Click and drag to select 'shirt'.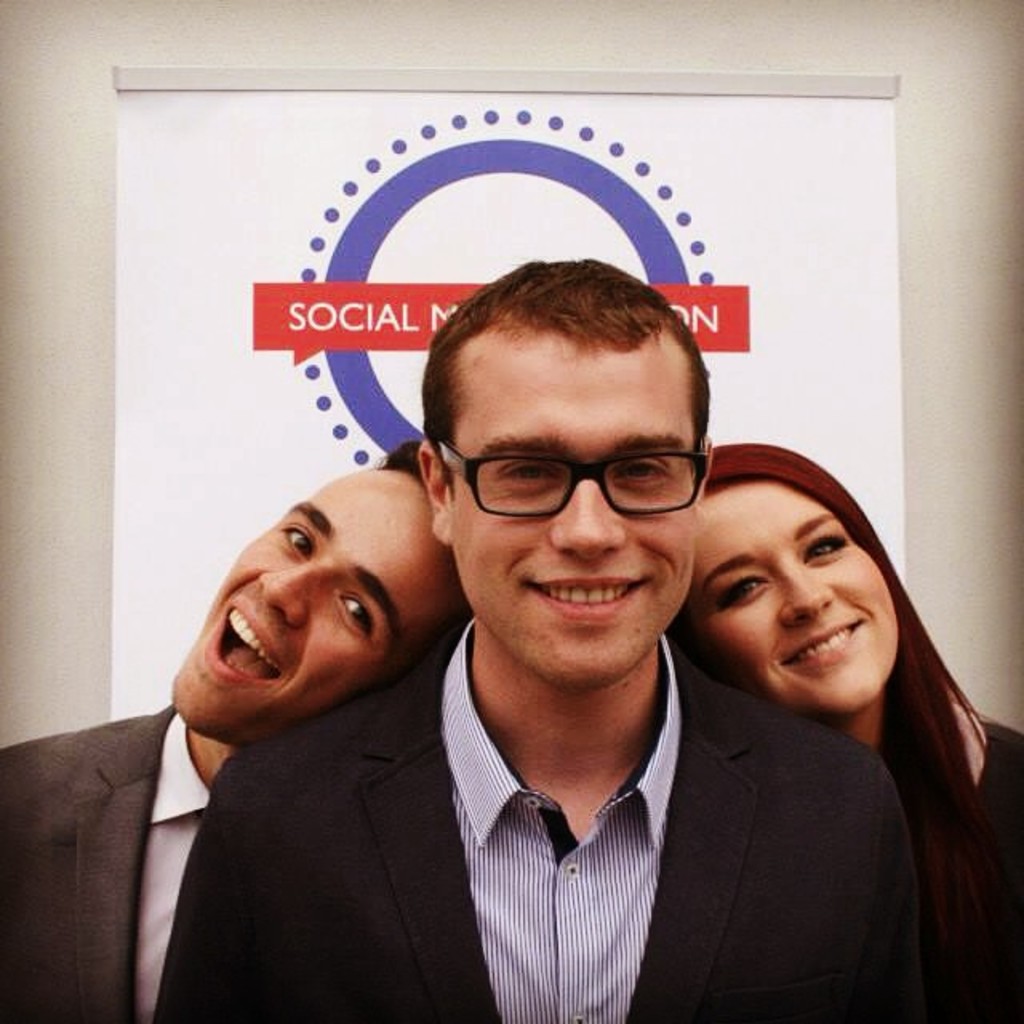
Selection: (x1=131, y1=704, x2=208, y2=1022).
